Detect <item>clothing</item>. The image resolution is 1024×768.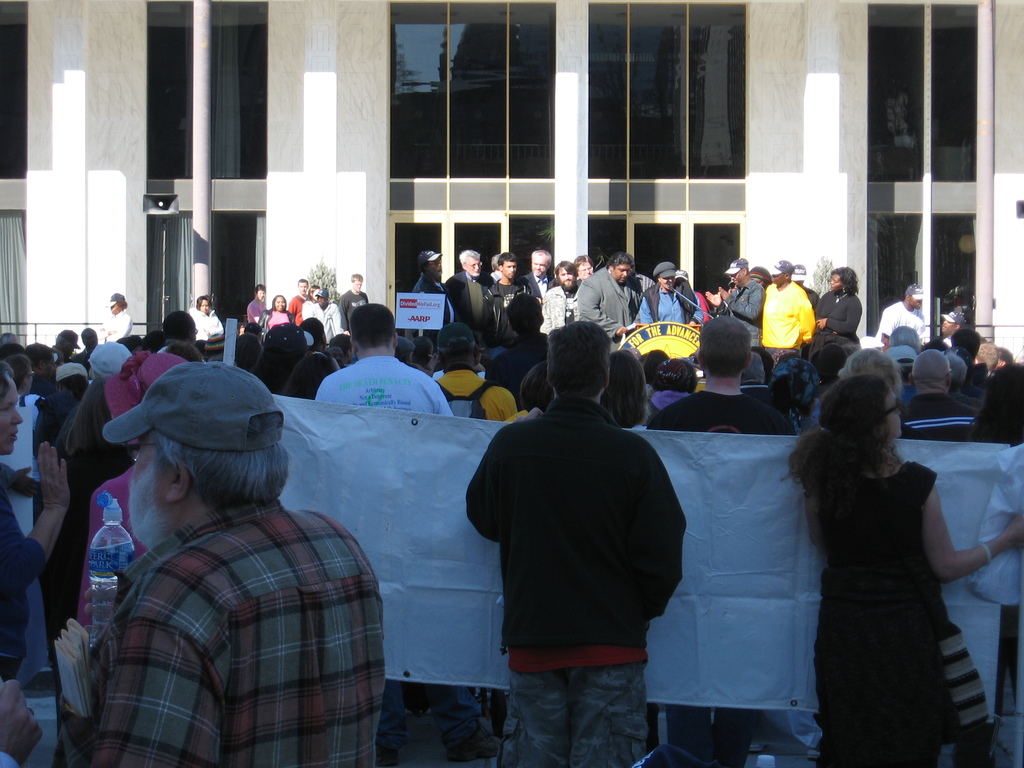
<region>440, 274, 493, 346</region>.
